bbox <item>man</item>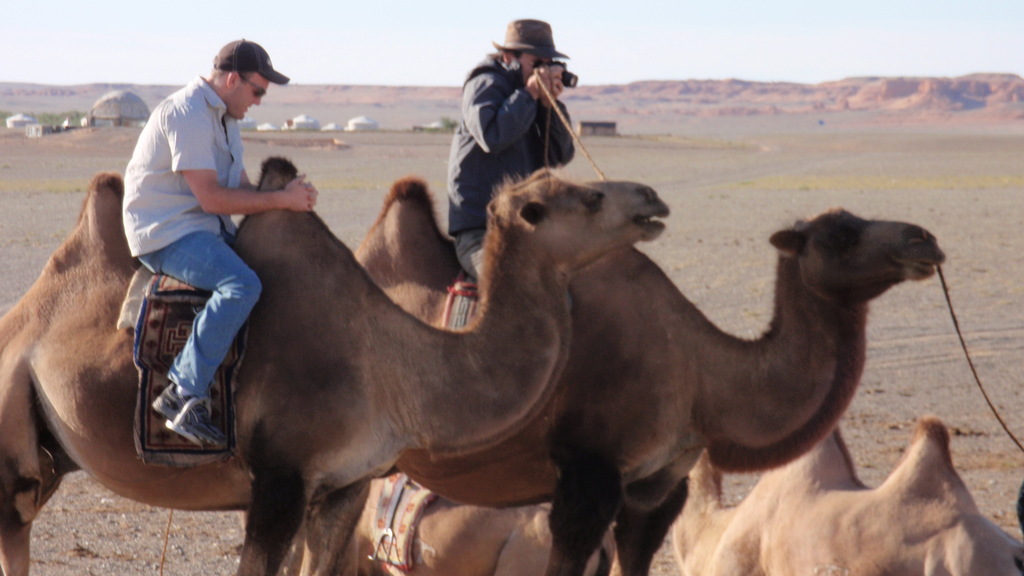
{"x1": 442, "y1": 21, "x2": 580, "y2": 319}
